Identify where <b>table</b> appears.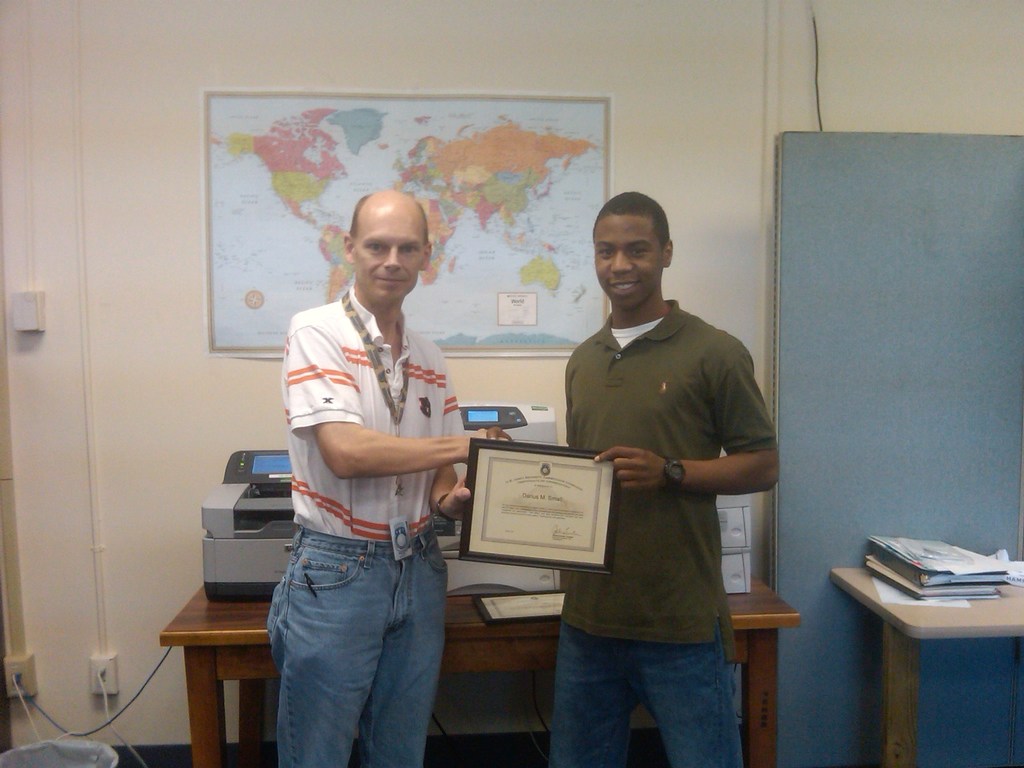
Appears at 821, 508, 1007, 767.
